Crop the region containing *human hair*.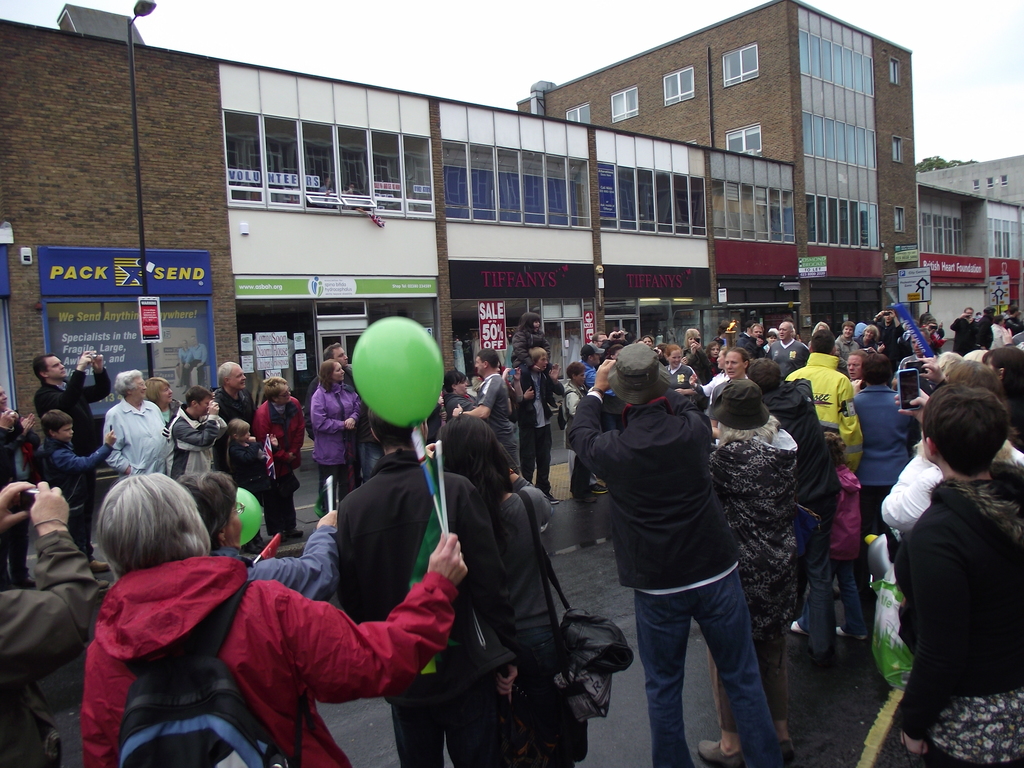
Crop region: 145 375 170 403.
